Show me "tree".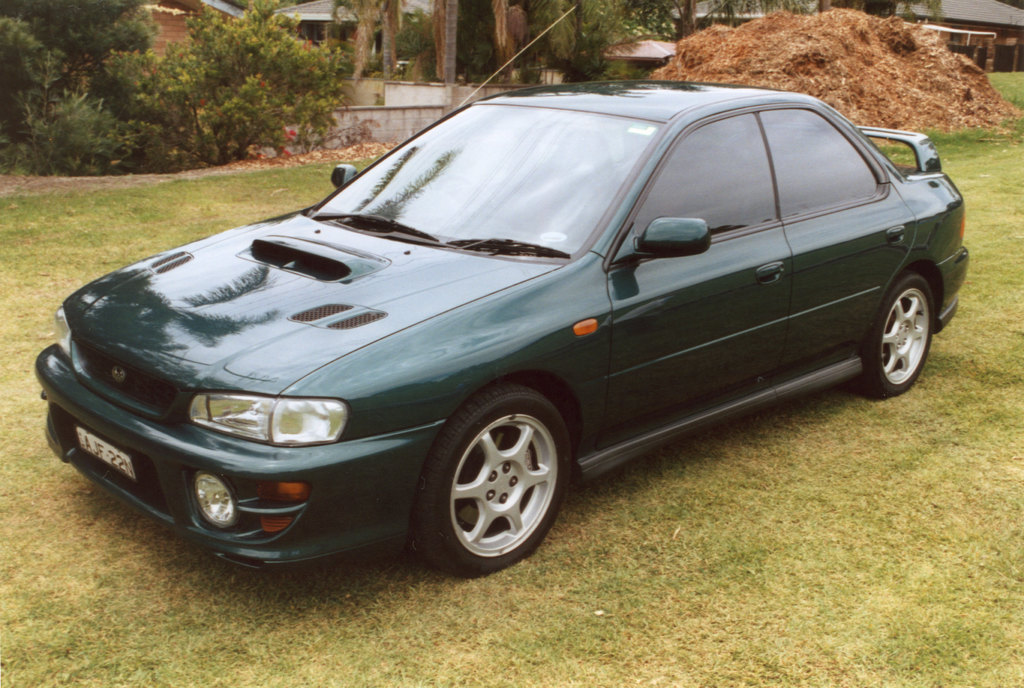
"tree" is here: 444, 0, 458, 83.
